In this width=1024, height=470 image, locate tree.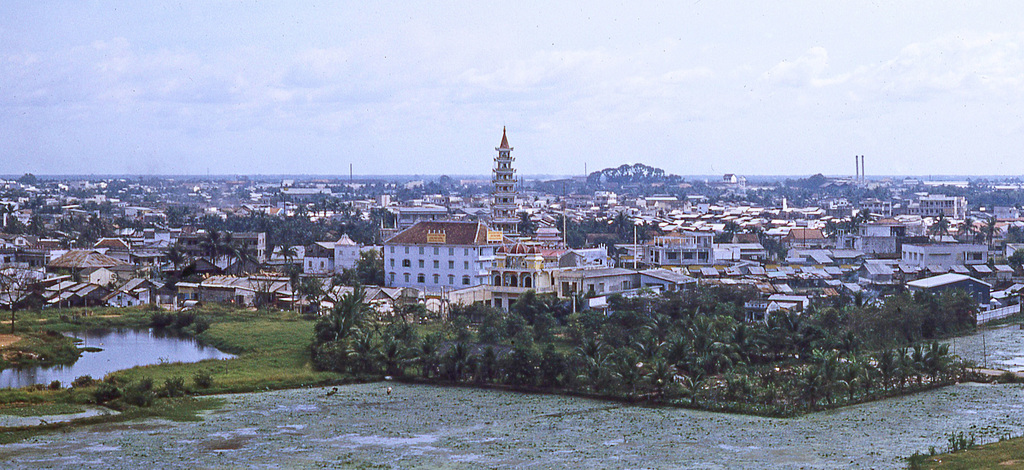
Bounding box: x1=953 y1=218 x2=984 y2=246.
